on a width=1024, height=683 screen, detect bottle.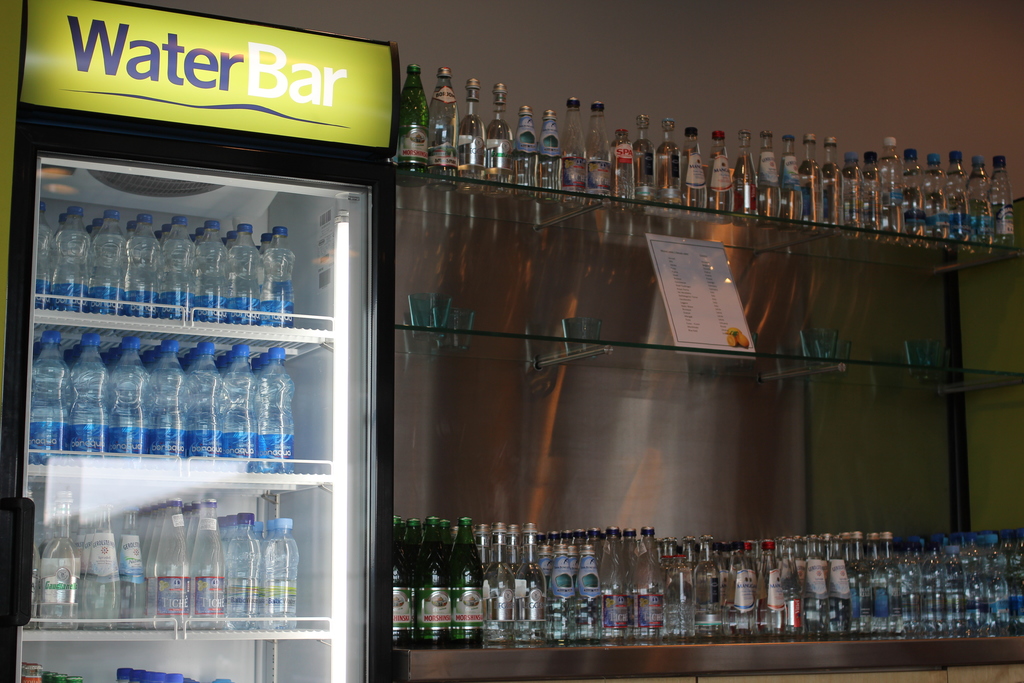
[442,518,453,559].
